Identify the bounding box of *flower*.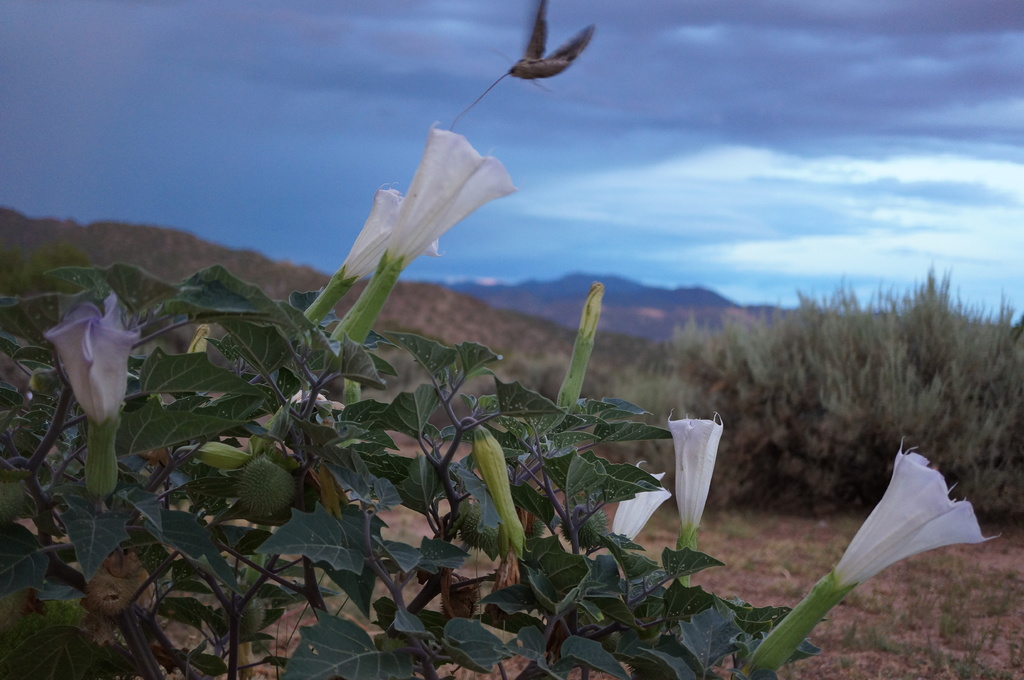
{"x1": 834, "y1": 436, "x2": 1001, "y2": 589}.
